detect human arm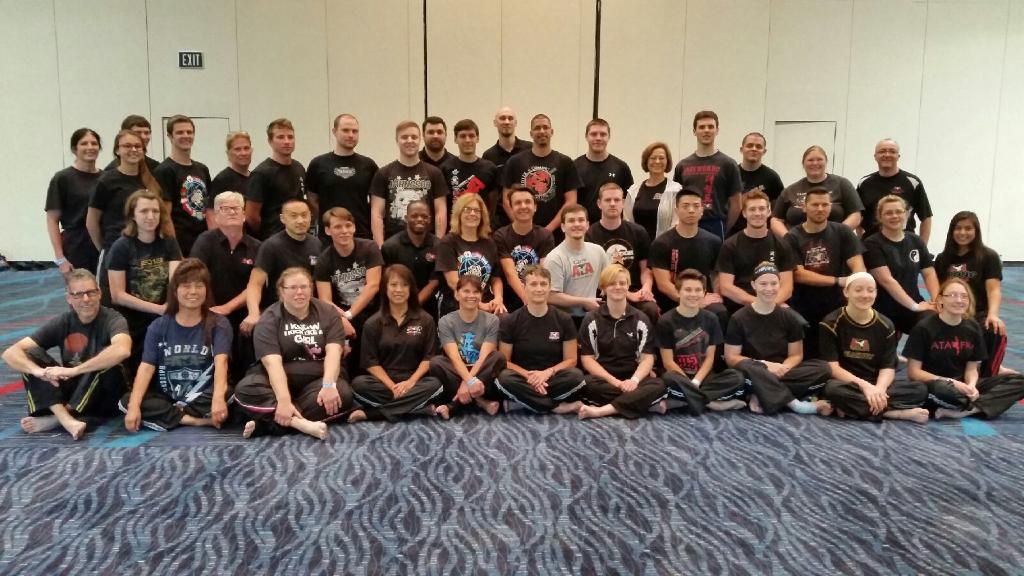
(left=439, top=235, right=492, bottom=308)
